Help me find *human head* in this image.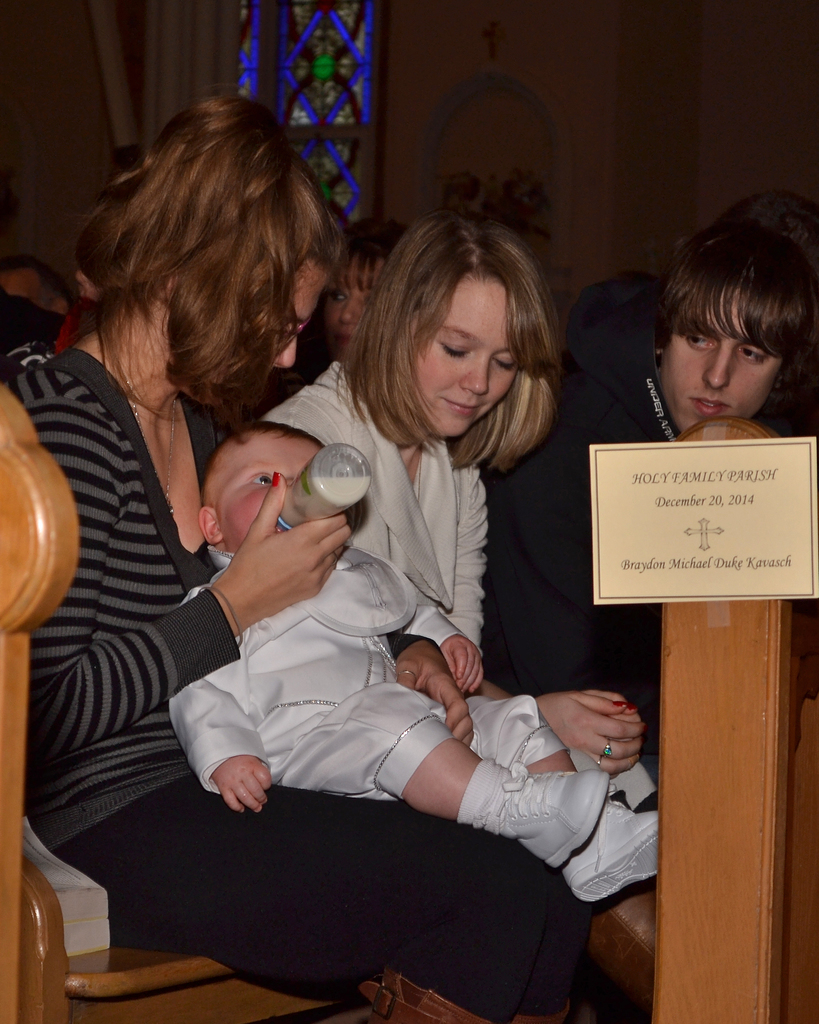
Found it: [x1=196, y1=424, x2=330, y2=550].
